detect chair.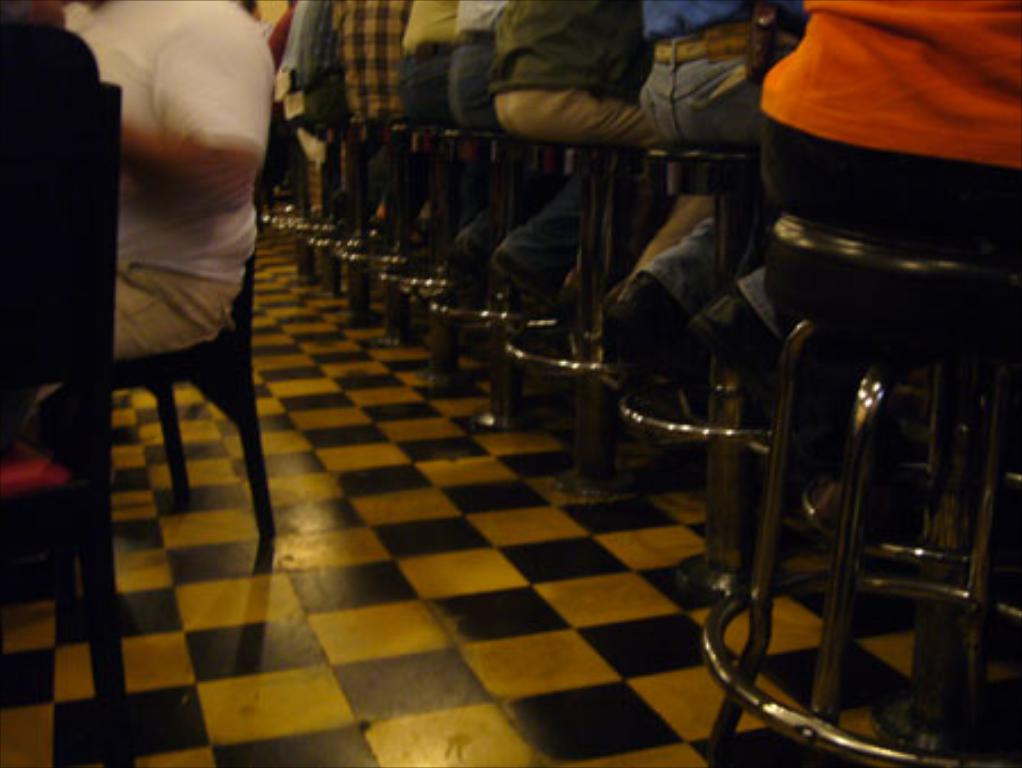
Detected at pyautogui.locateOnScreen(288, 125, 334, 286).
